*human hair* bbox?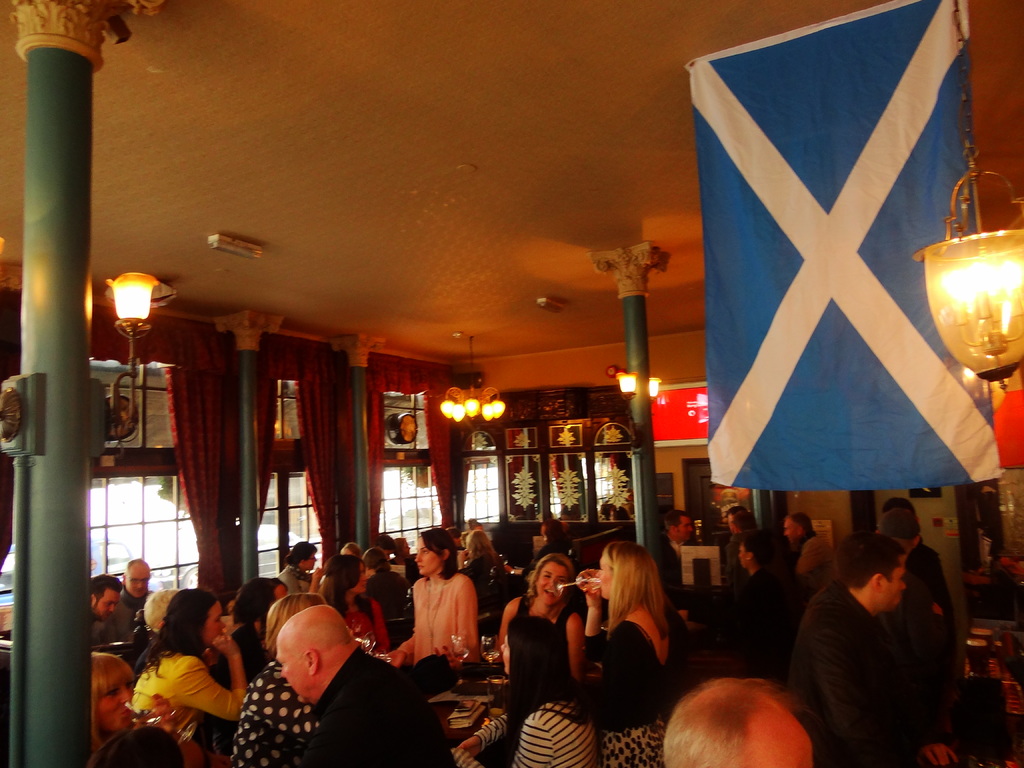
(left=837, top=529, right=909, bottom=590)
